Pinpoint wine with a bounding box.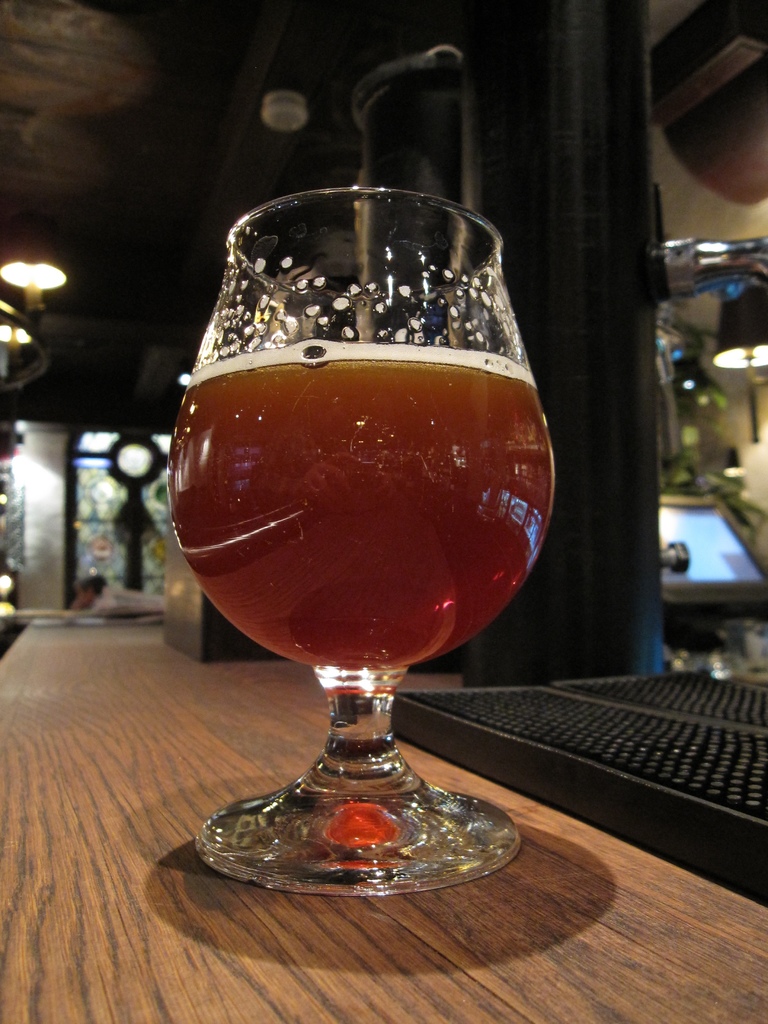
171 339 557 669.
